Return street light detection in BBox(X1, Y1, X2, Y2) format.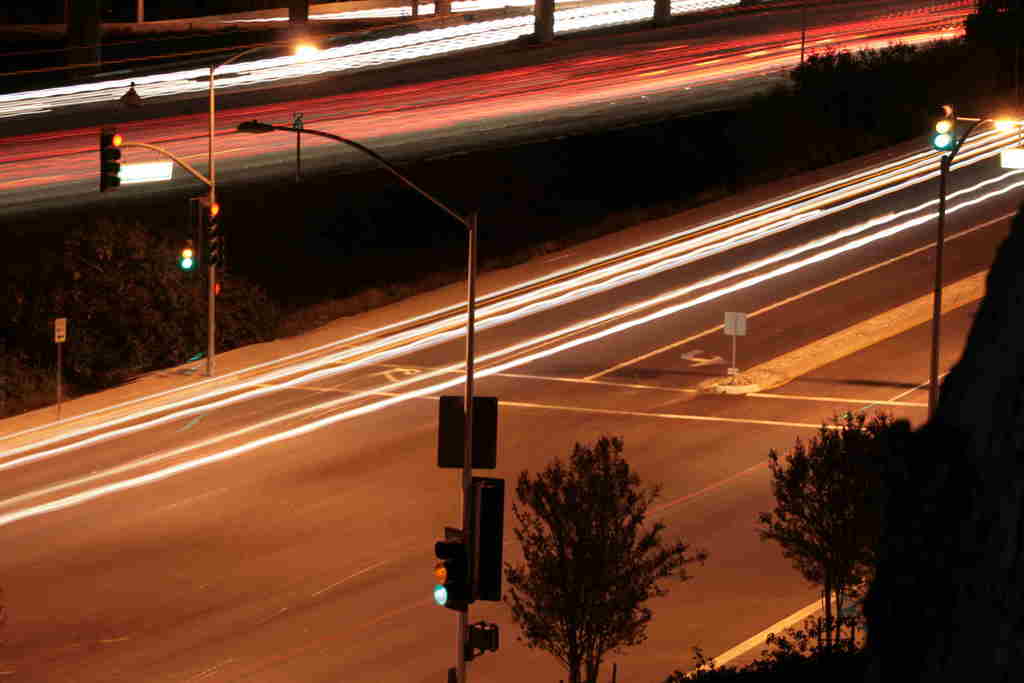
BBox(239, 118, 477, 682).
